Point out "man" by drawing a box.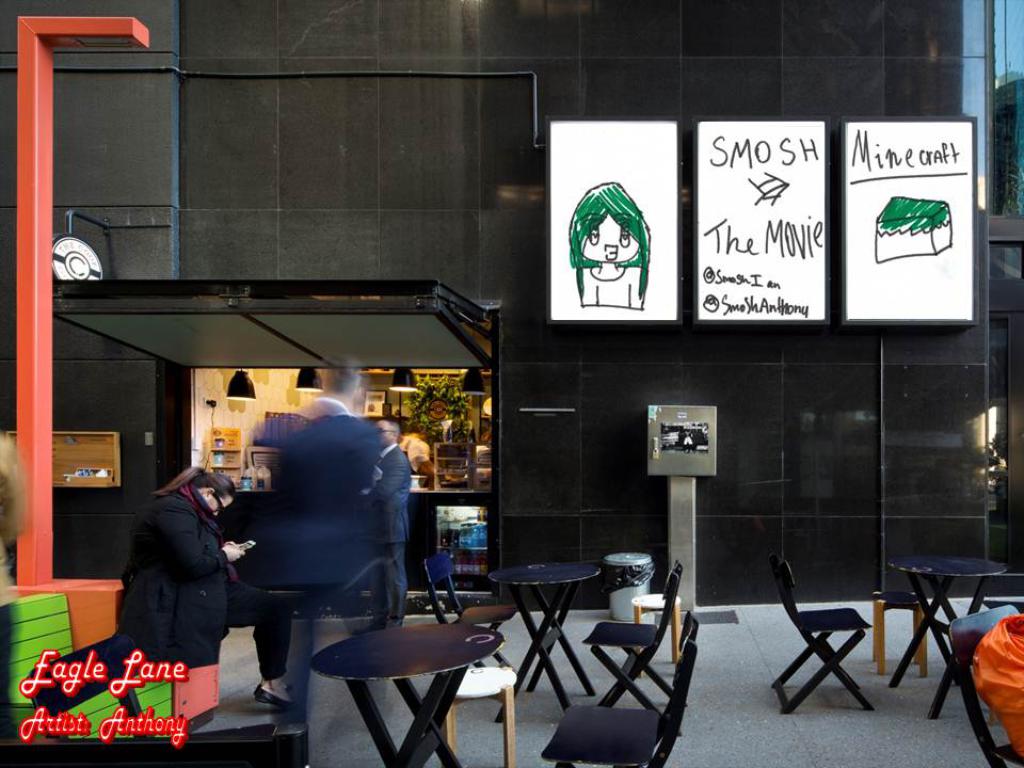
354, 417, 413, 637.
